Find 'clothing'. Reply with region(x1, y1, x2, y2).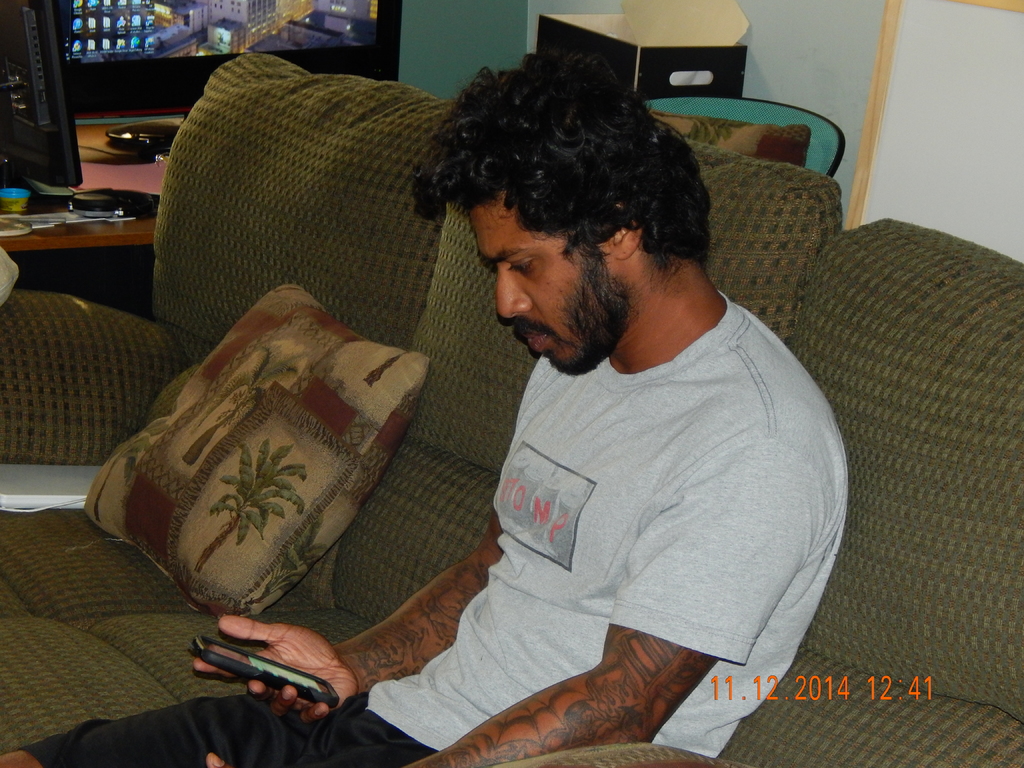
region(11, 290, 850, 767).
